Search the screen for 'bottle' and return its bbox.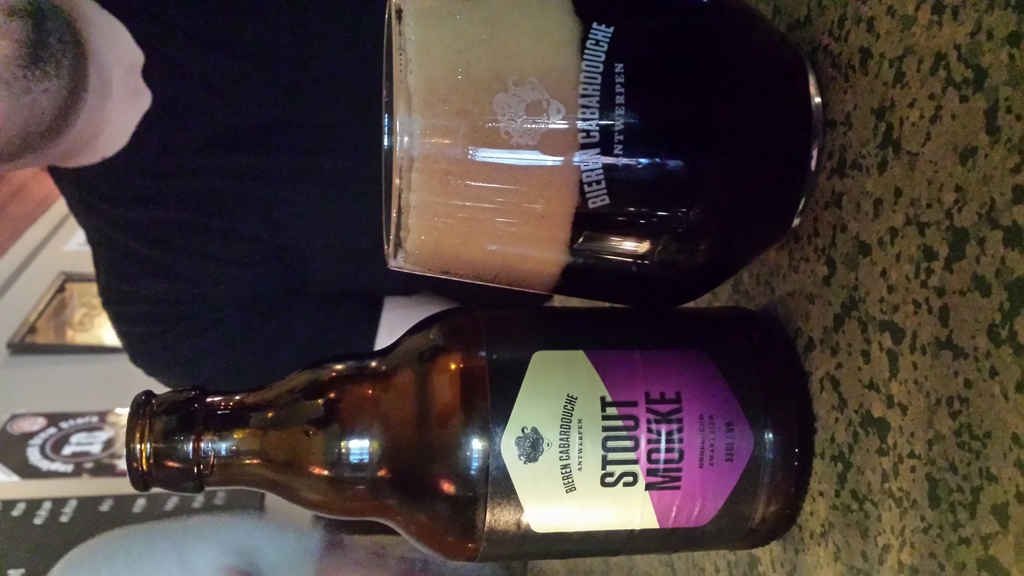
Found: <region>67, 264, 774, 555</region>.
